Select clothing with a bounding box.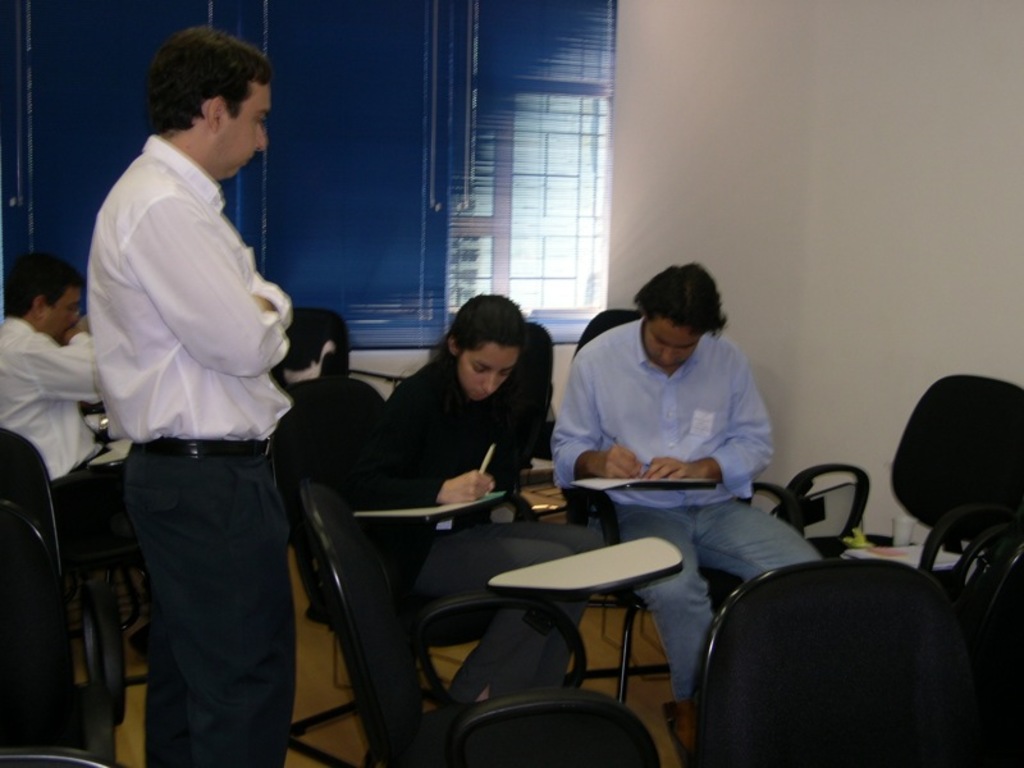
[x1=76, y1=88, x2=312, y2=767].
